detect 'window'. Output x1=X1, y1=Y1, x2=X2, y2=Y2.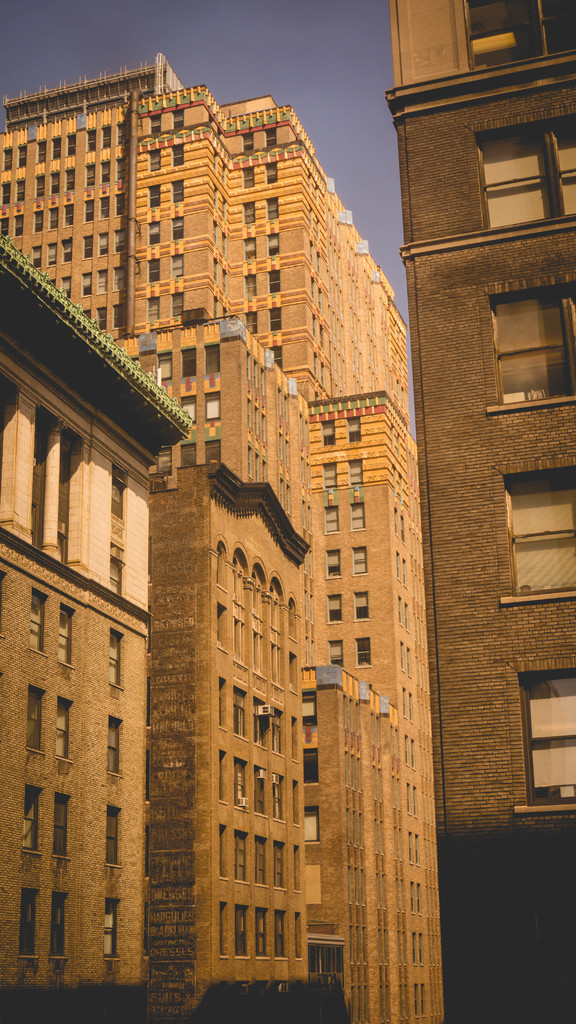
x1=323, y1=422, x2=332, y2=447.
